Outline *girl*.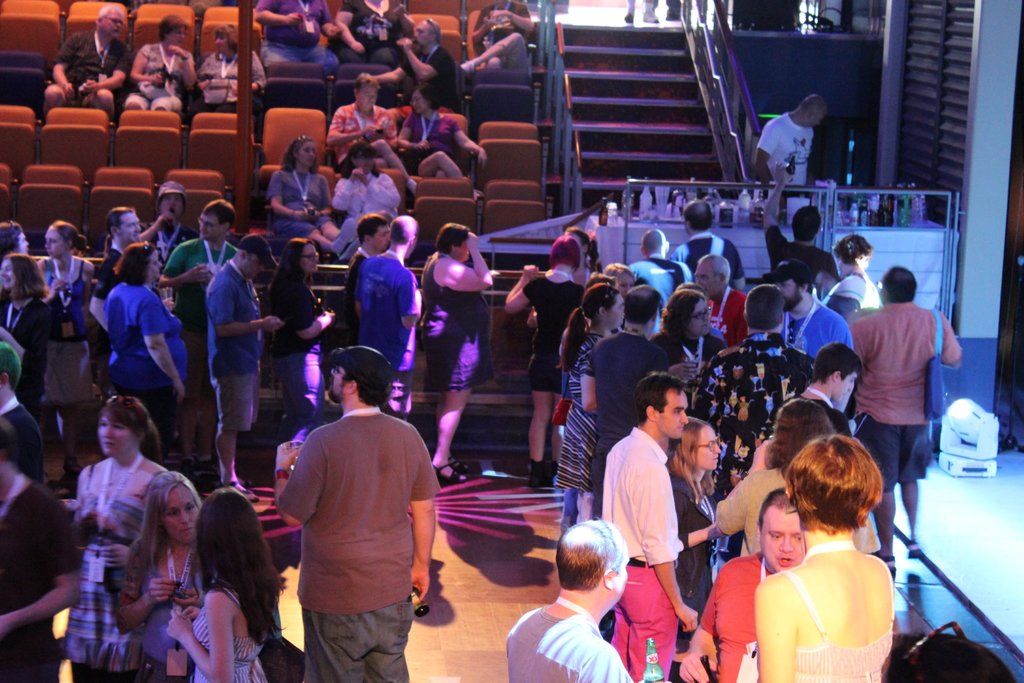
Outline: x1=309 y1=140 x2=408 y2=245.
